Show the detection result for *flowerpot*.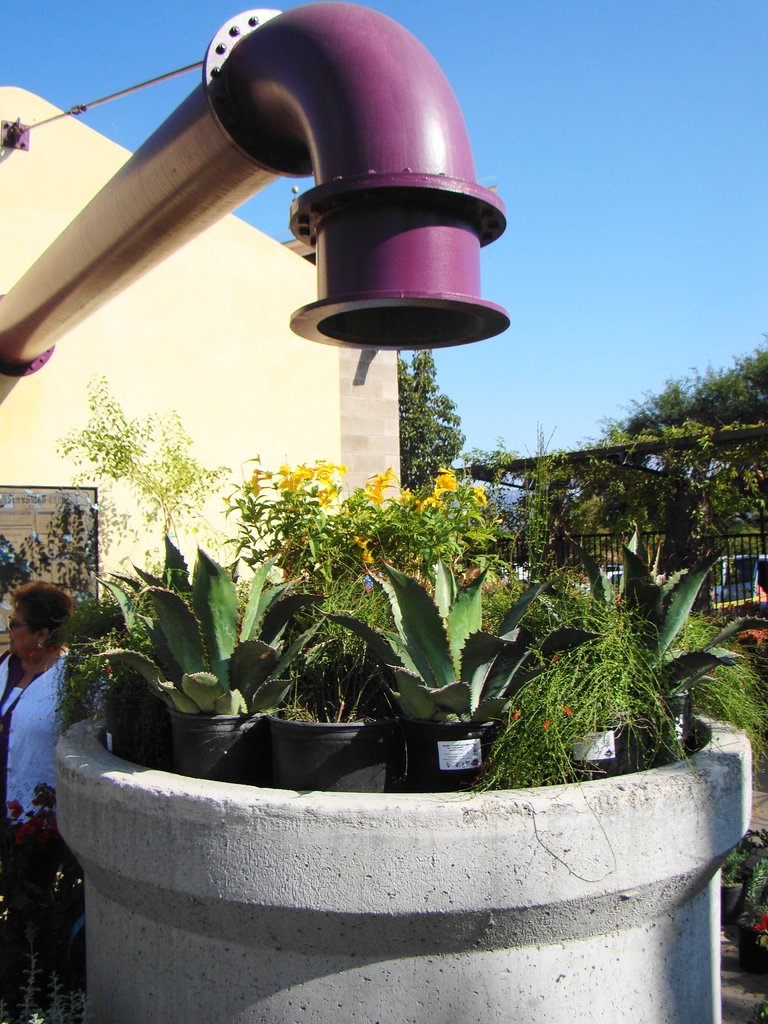
x1=623 y1=694 x2=700 y2=771.
